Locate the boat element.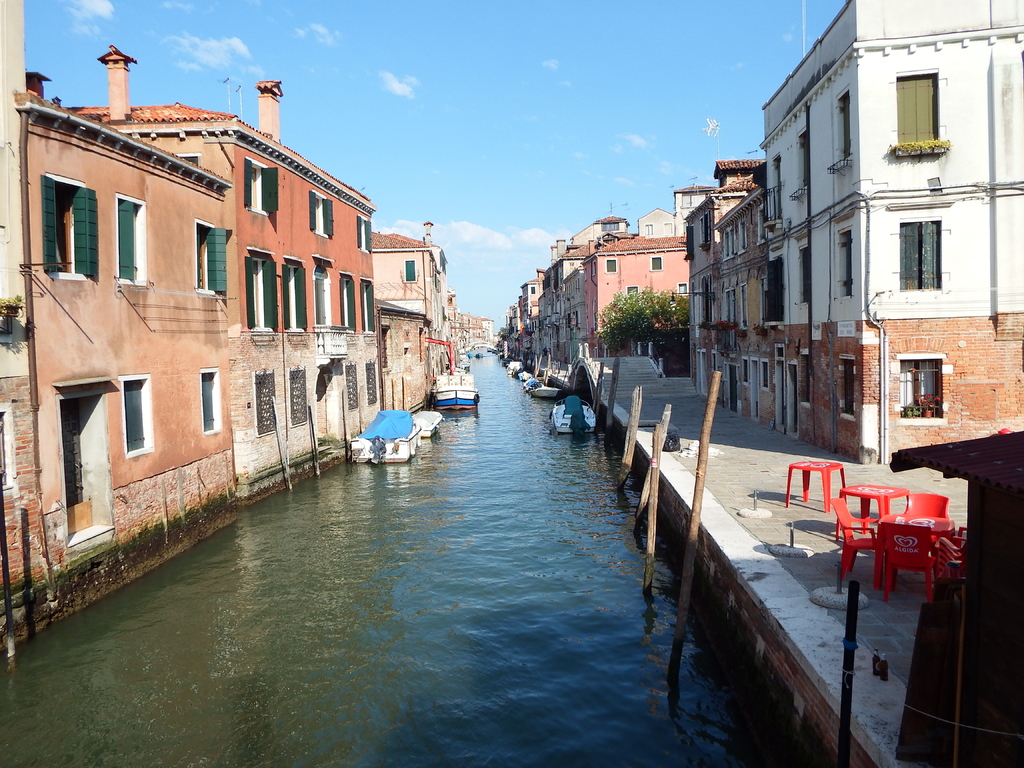
Element bbox: x1=521 y1=367 x2=527 y2=378.
